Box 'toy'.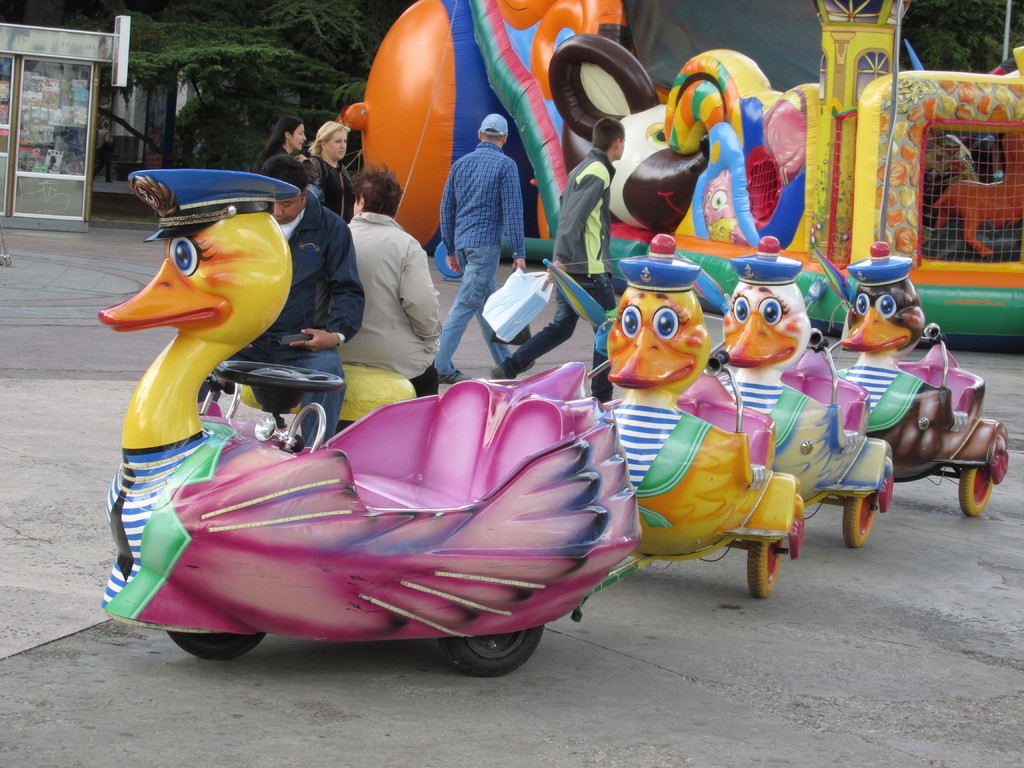
(689,223,901,548).
